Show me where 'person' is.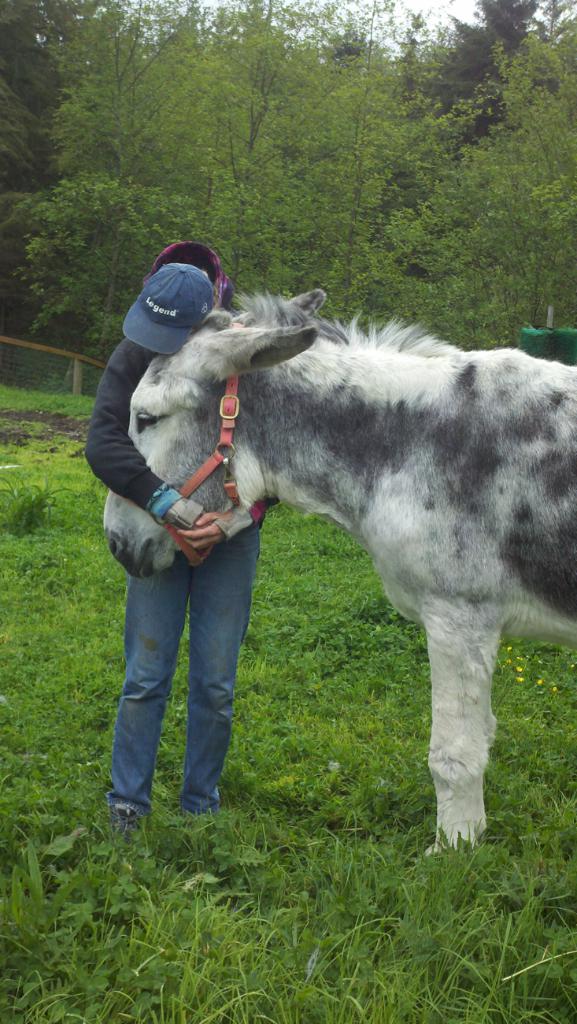
'person' is at bbox=(83, 239, 272, 830).
